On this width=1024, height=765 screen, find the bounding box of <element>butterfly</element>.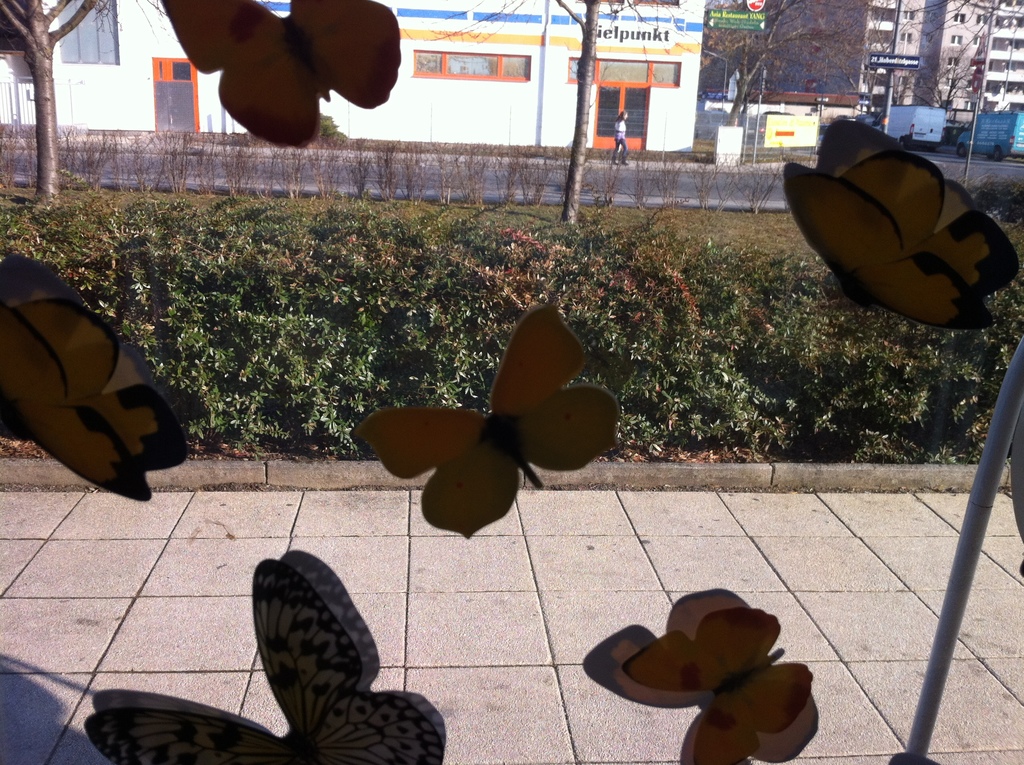
Bounding box: <region>158, 0, 404, 142</region>.
